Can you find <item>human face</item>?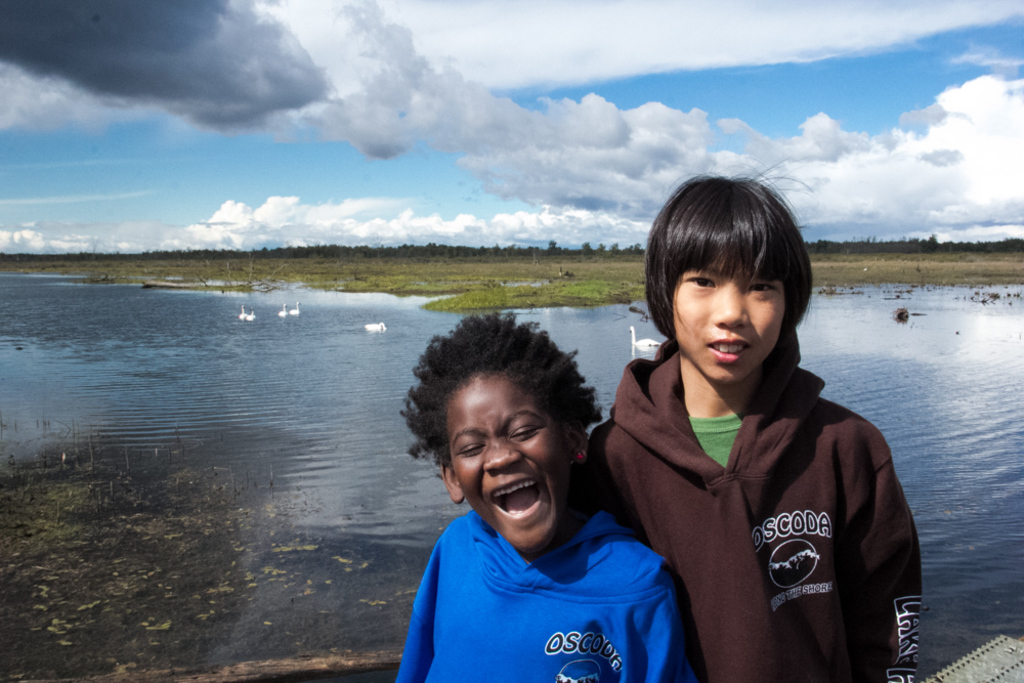
Yes, bounding box: {"x1": 662, "y1": 230, "x2": 810, "y2": 388}.
